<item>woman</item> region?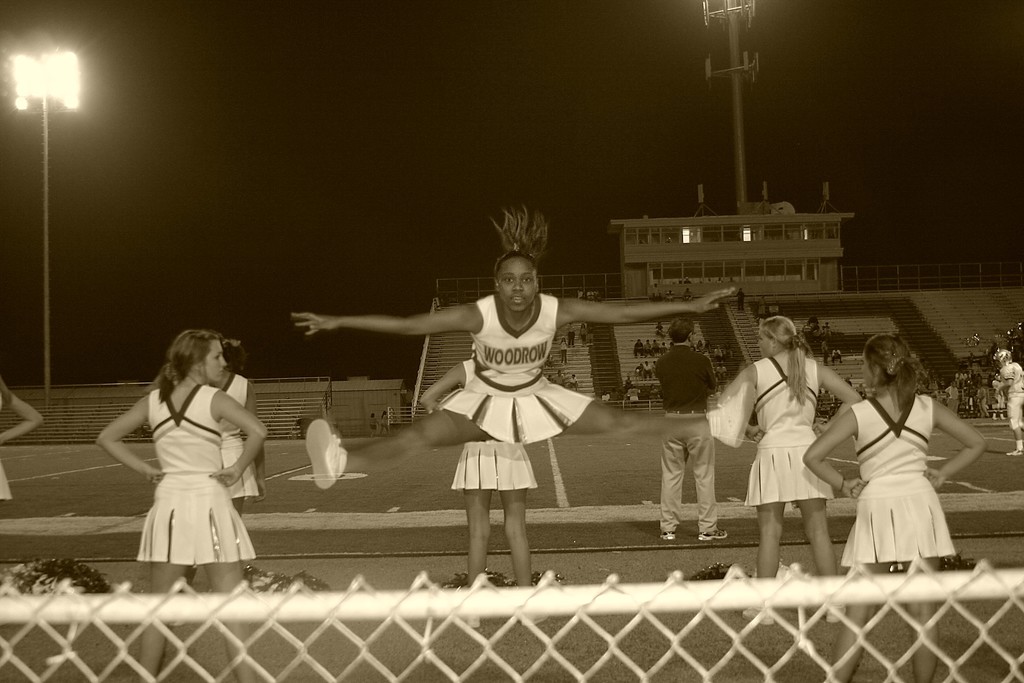
pyautogui.locateOnScreen(184, 334, 266, 593)
